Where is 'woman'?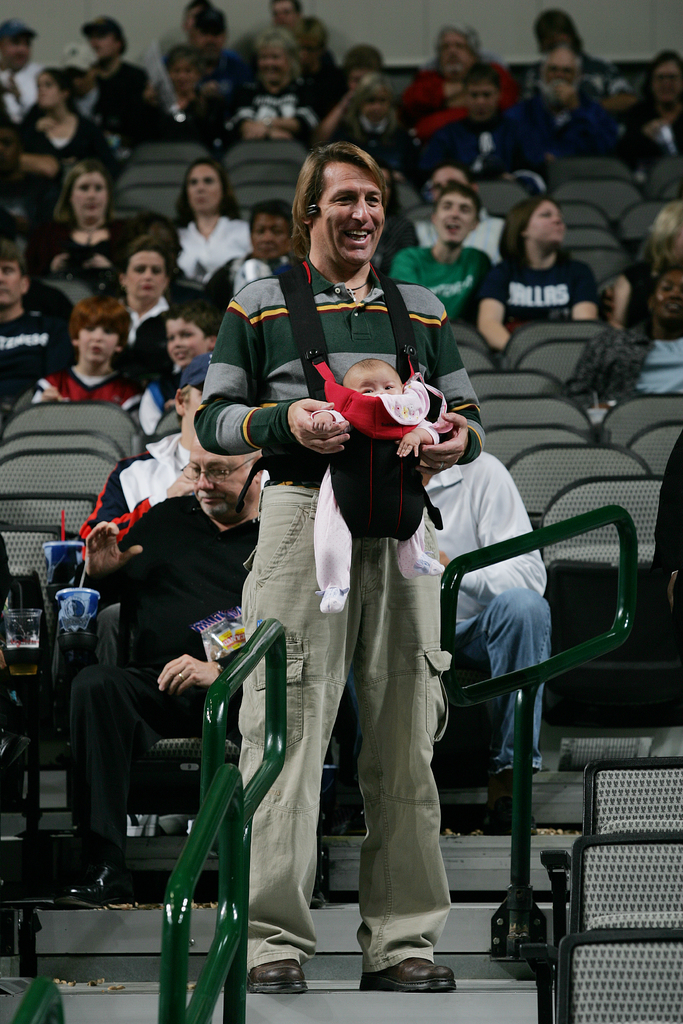
left=92, top=60, right=159, bottom=150.
